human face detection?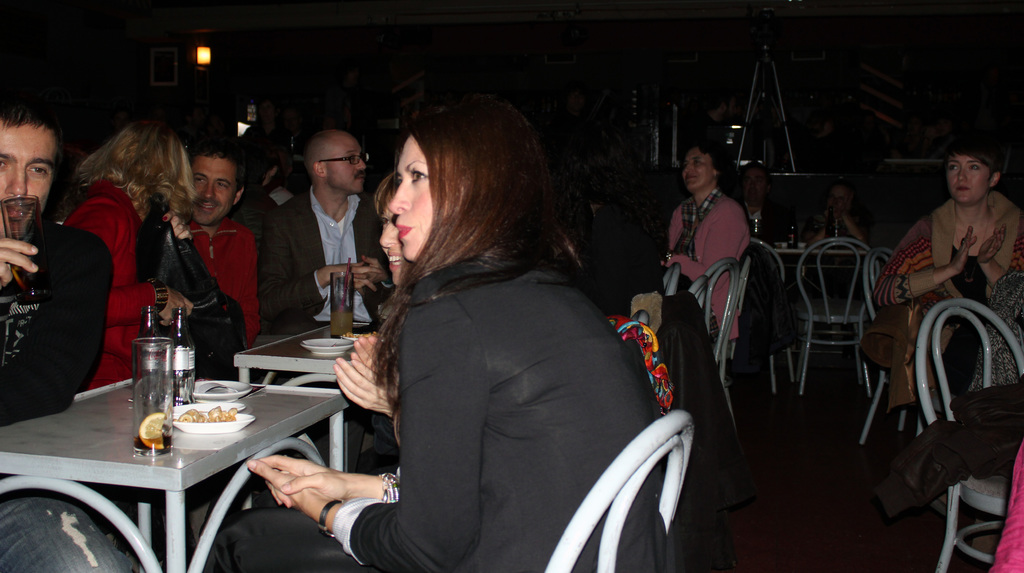
(left=384, top=198, right=406, bottom=277)
